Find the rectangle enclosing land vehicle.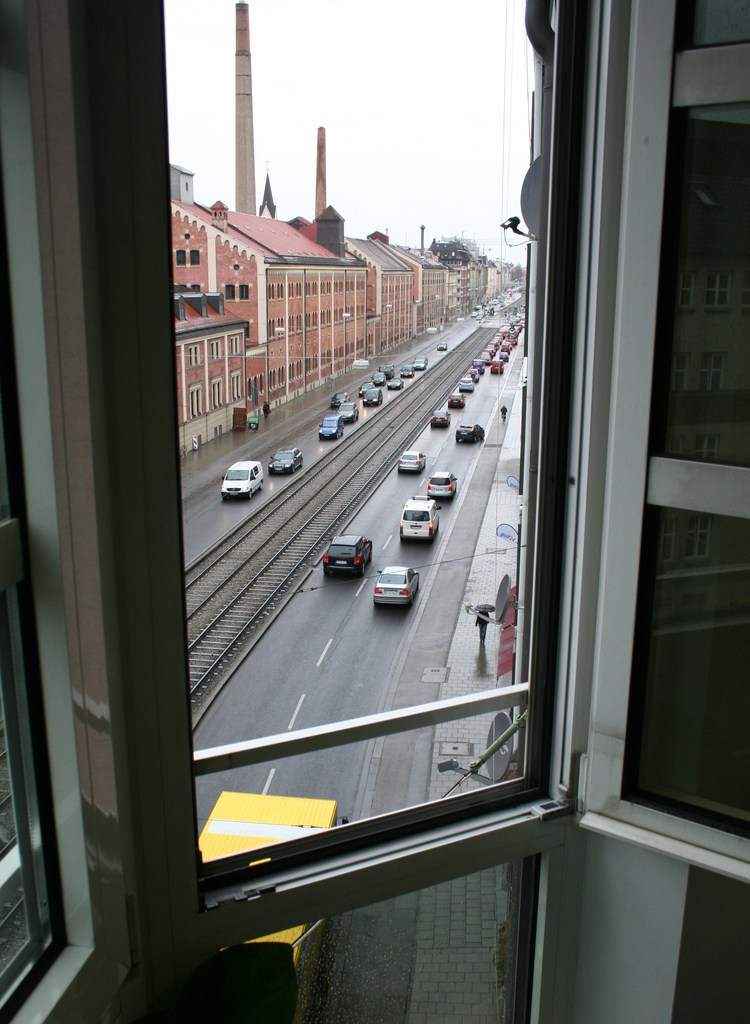
rect(436, 342, 448, 351).
